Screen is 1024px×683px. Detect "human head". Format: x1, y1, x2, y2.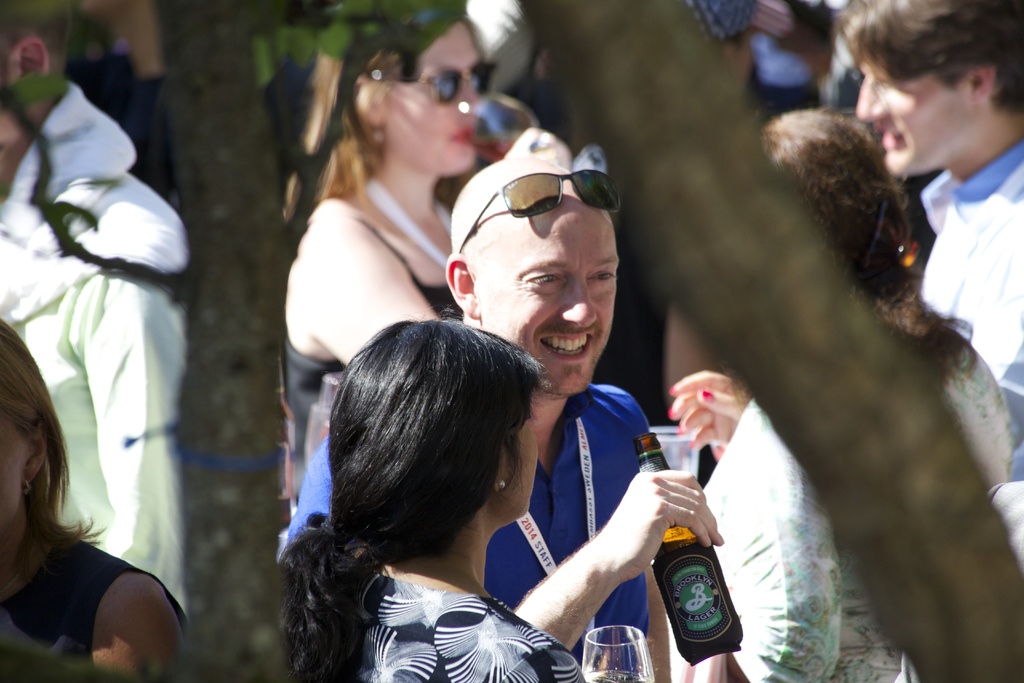
335, 0, 494, 177.
